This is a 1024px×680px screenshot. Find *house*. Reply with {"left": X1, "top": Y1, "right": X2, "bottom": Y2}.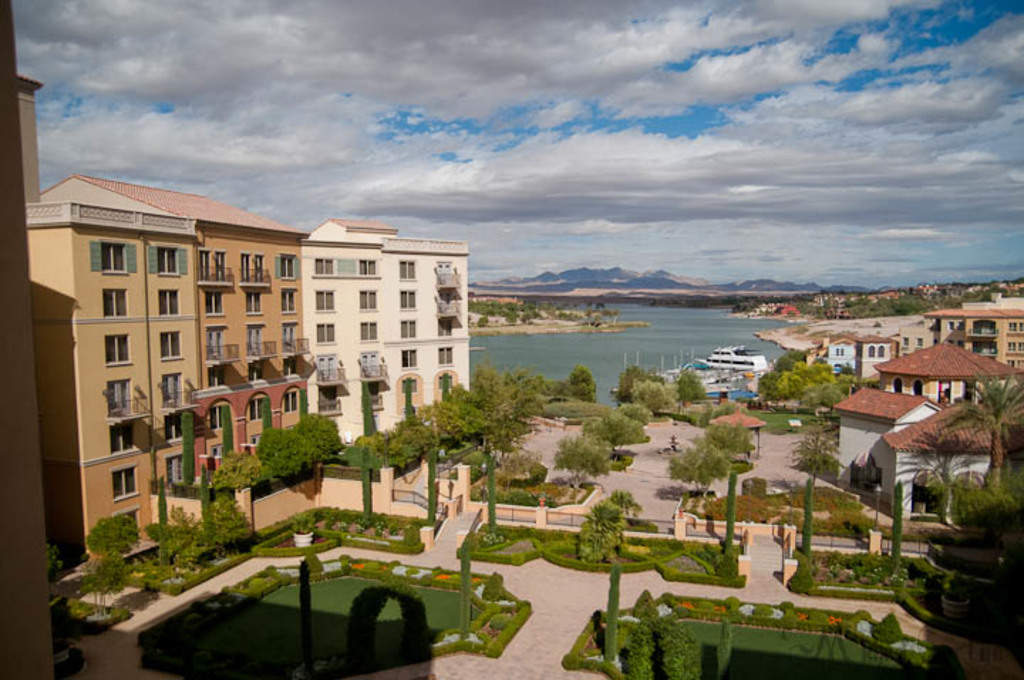
{"left": 40, "top": 181, "right": 320, "bottom": 504}.
